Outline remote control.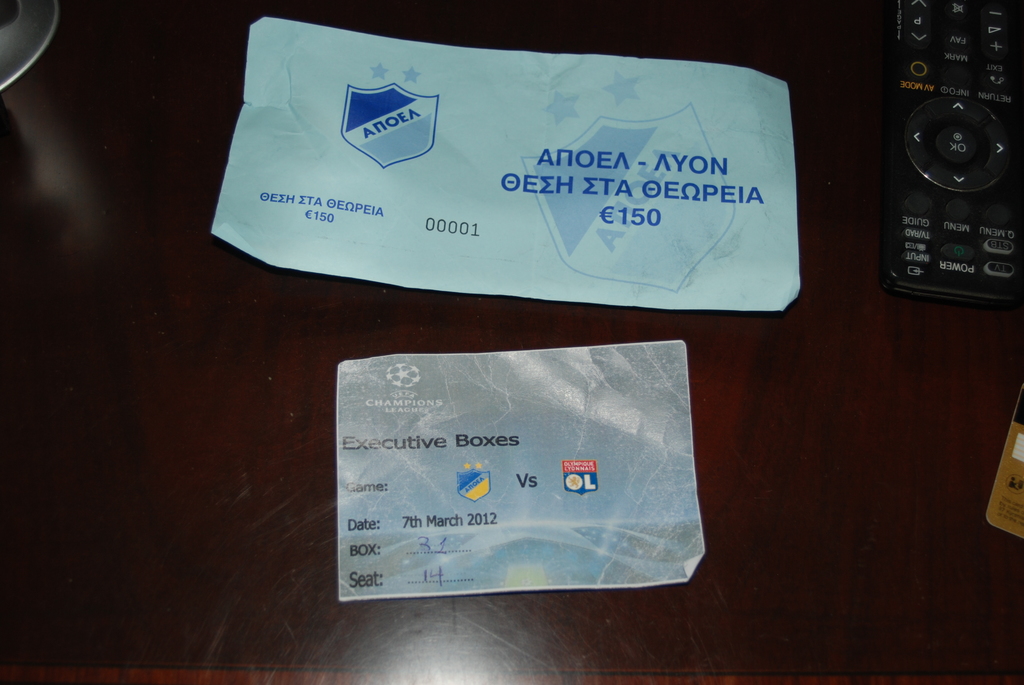
Outline: 876,0,1023,310.
